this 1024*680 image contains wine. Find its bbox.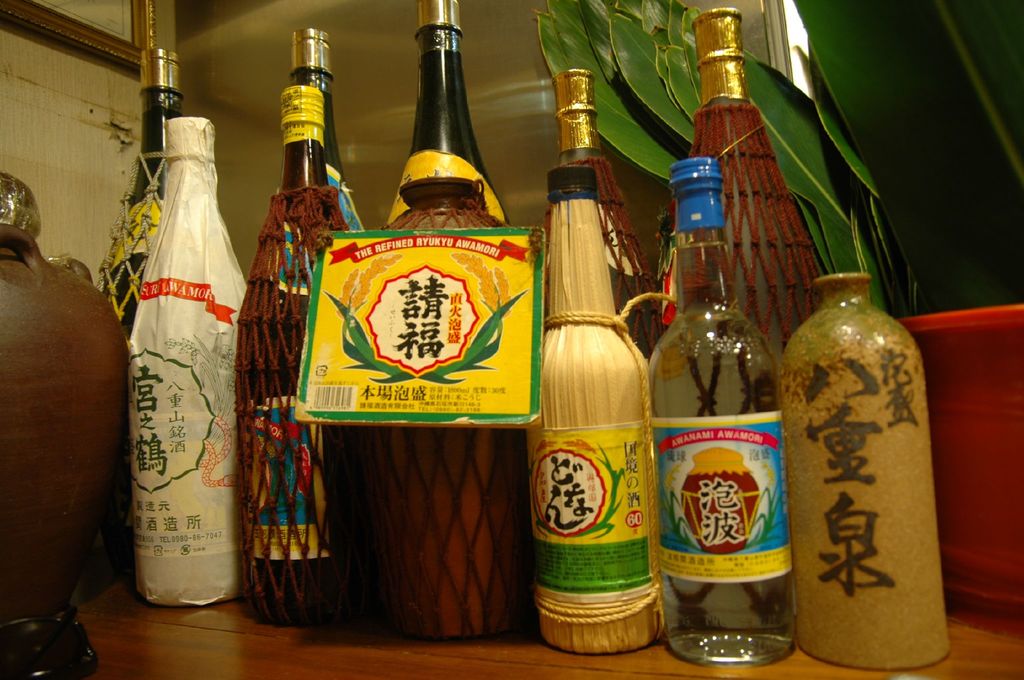
292/28/365/231.
